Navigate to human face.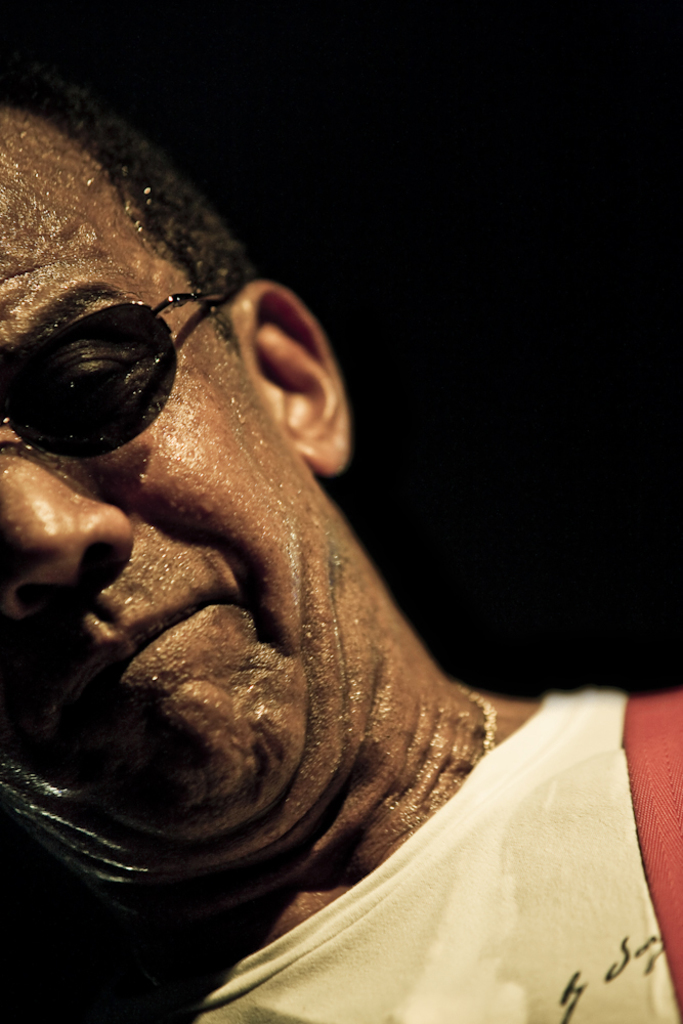
Navigation target: [0, 118, 309, 880].
